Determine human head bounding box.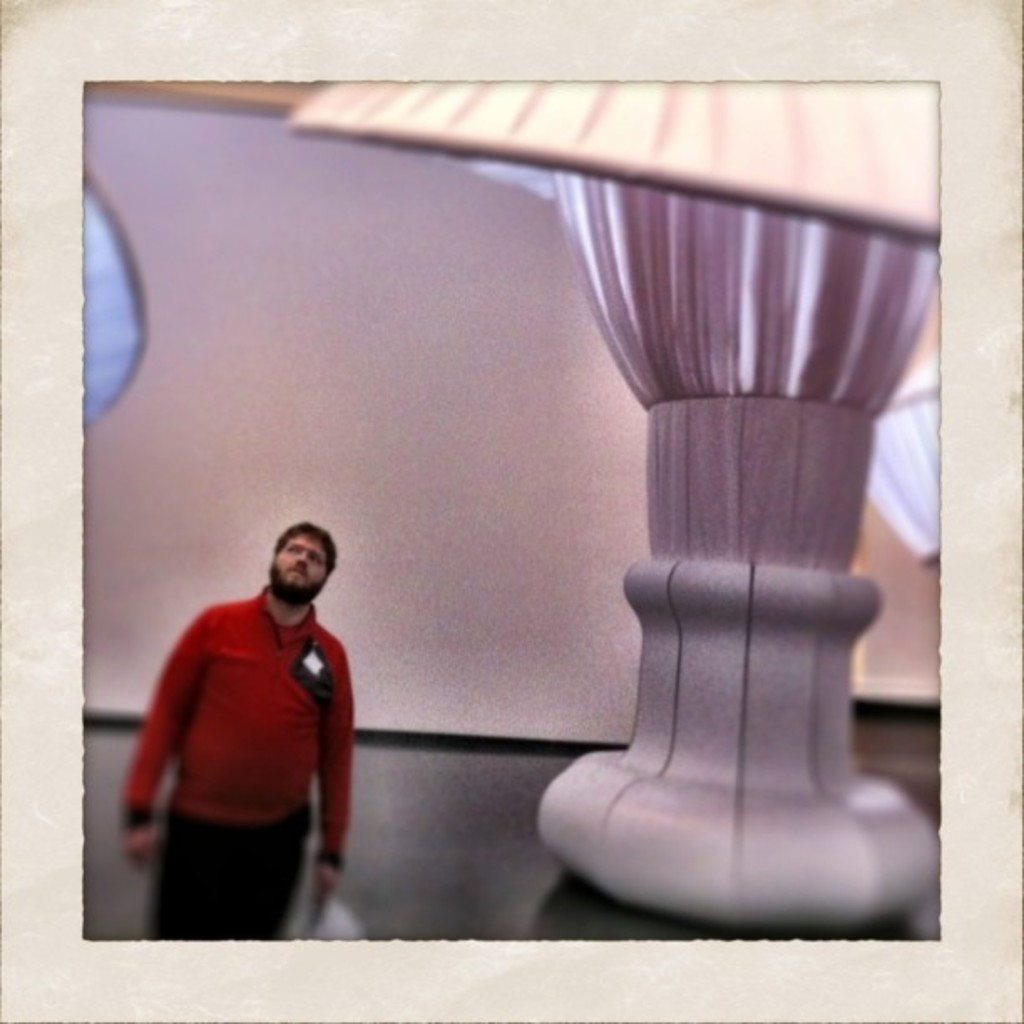
Determined: Rect(264, 524, 343, 596).
